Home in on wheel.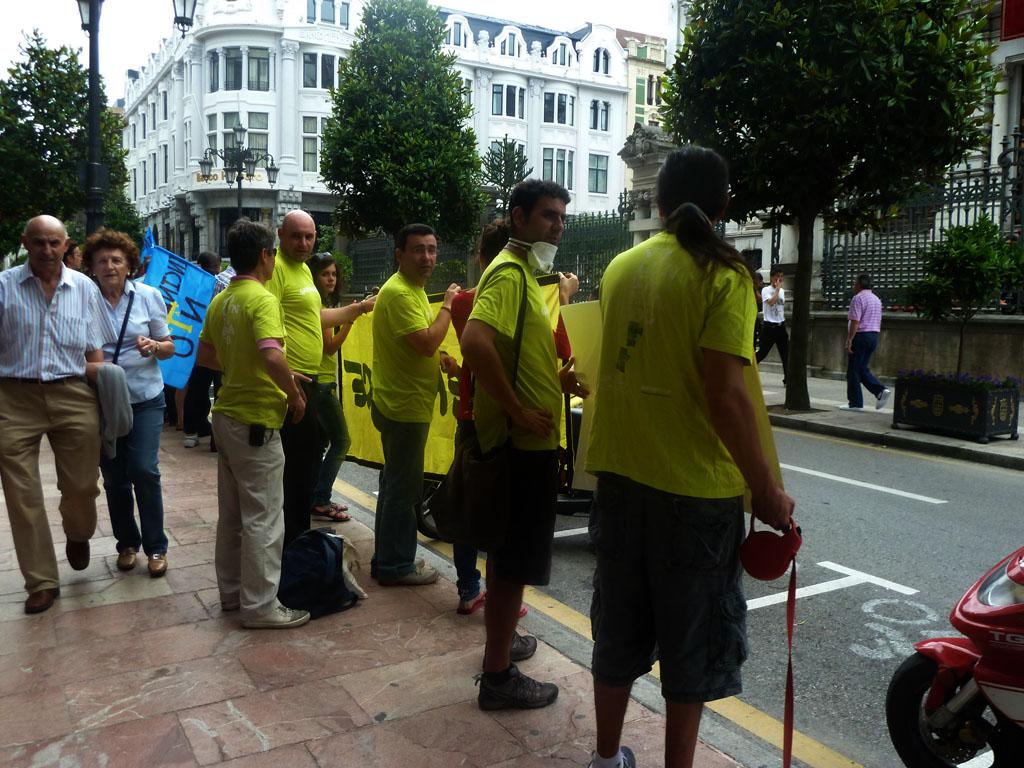
Homed in at <bbox>906, 632, 1013, 767</bbox>.
